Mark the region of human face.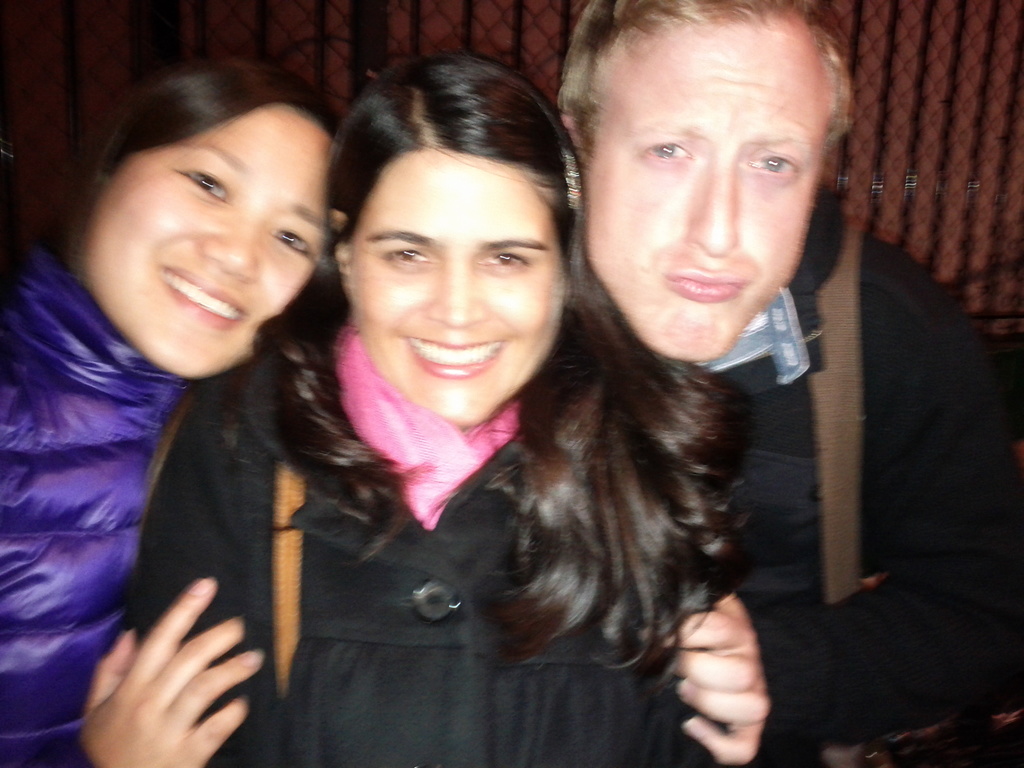
Region: 352,152,569,430.
